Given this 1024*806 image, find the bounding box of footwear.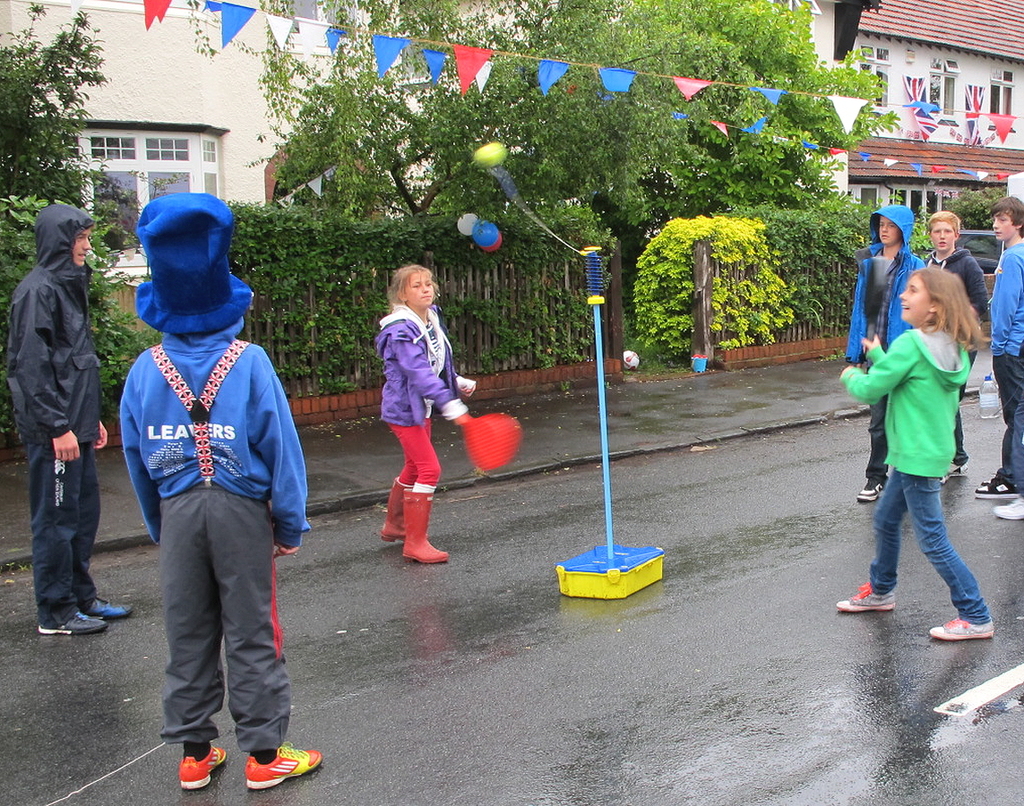
835 579 901 611.
